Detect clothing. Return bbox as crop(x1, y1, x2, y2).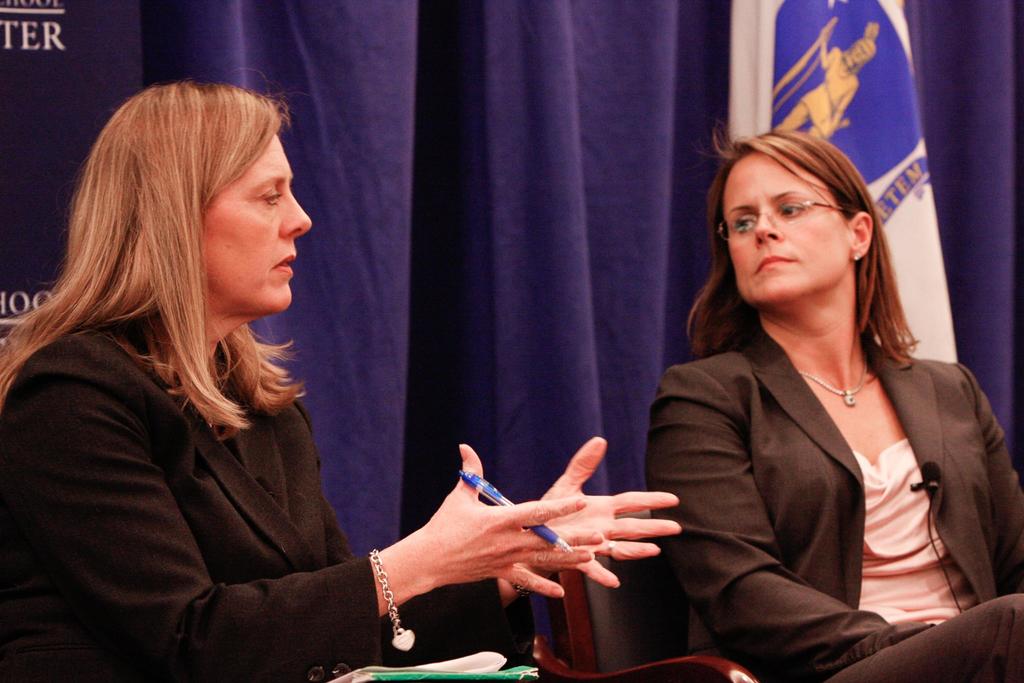
crop(30, 252, 486, 669).
